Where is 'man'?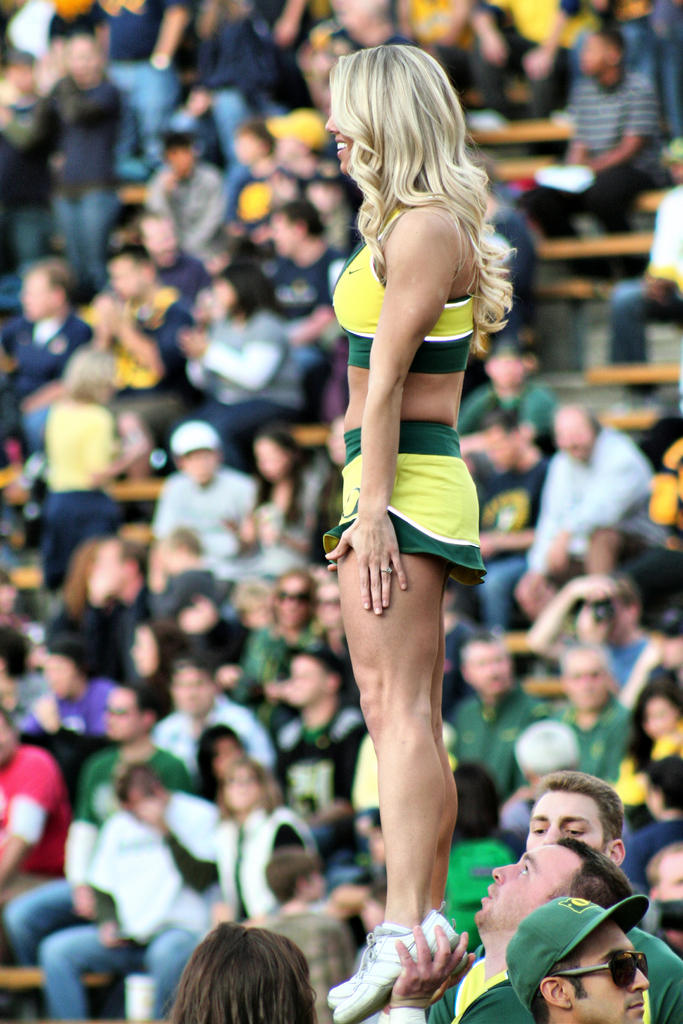
{"x1": 88, "y1": 250, "x2": 194, "y2": 389}.
